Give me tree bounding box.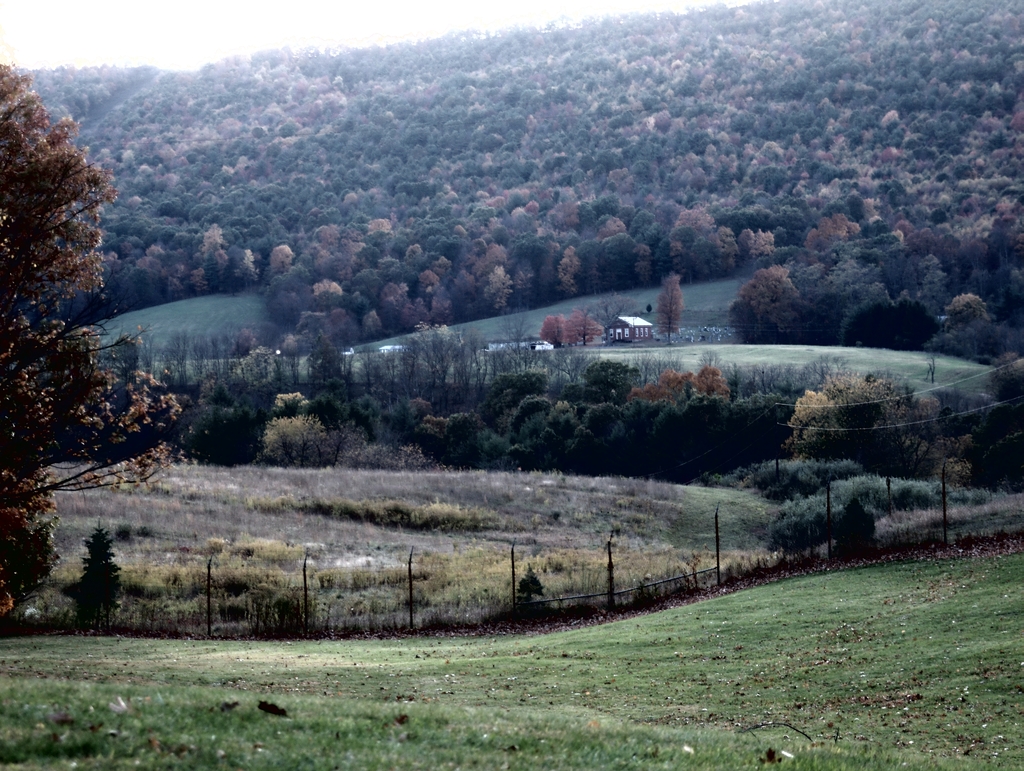
587 285 636 352.
